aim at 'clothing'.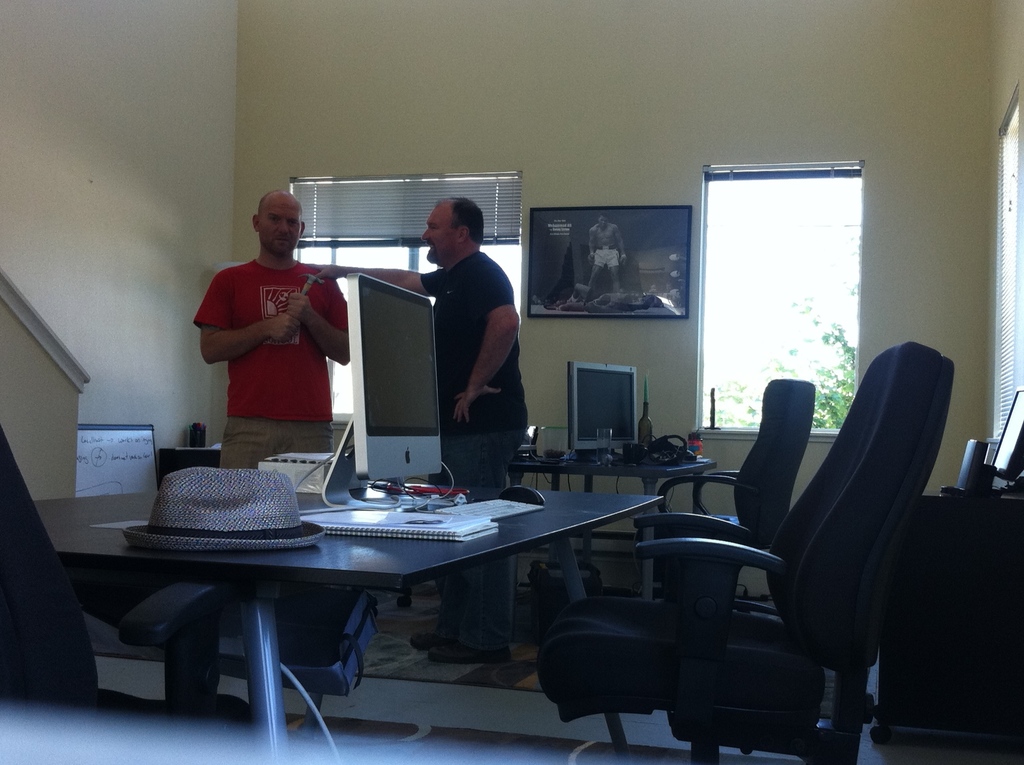
Aimed at (x1=191, y1=255, x2=362, y2=593).
